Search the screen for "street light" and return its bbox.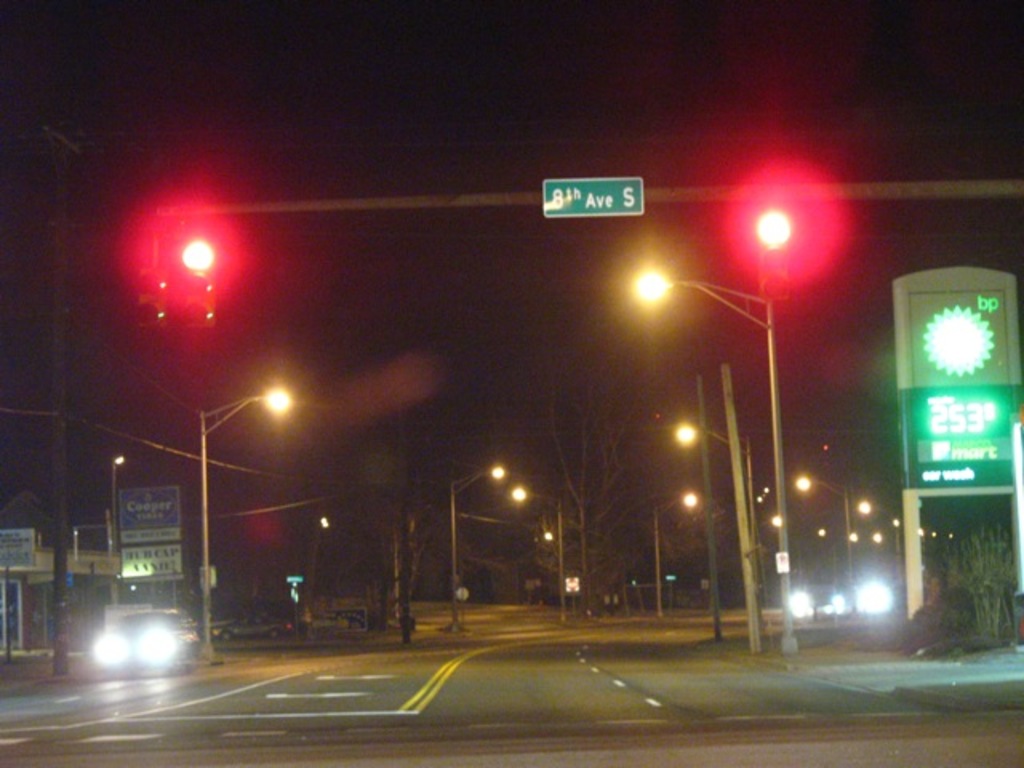
Found: [x1=672, y1=422, x2=765, y2=642].
